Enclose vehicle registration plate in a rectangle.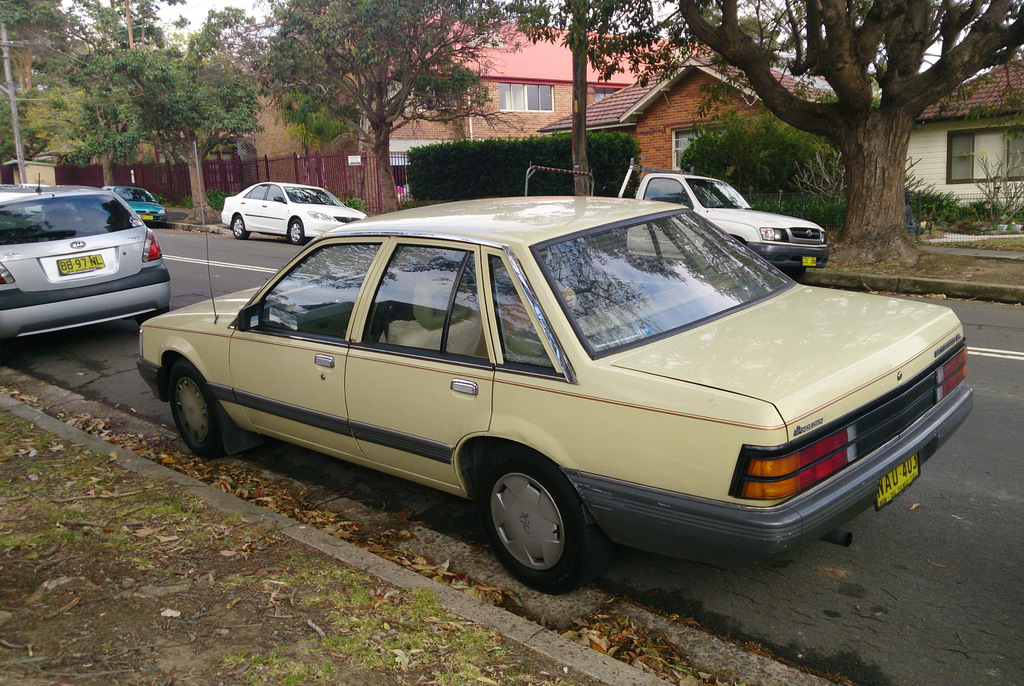
{"x1": 56, "y1": 255, "x2": 103, "y2": 277}.
